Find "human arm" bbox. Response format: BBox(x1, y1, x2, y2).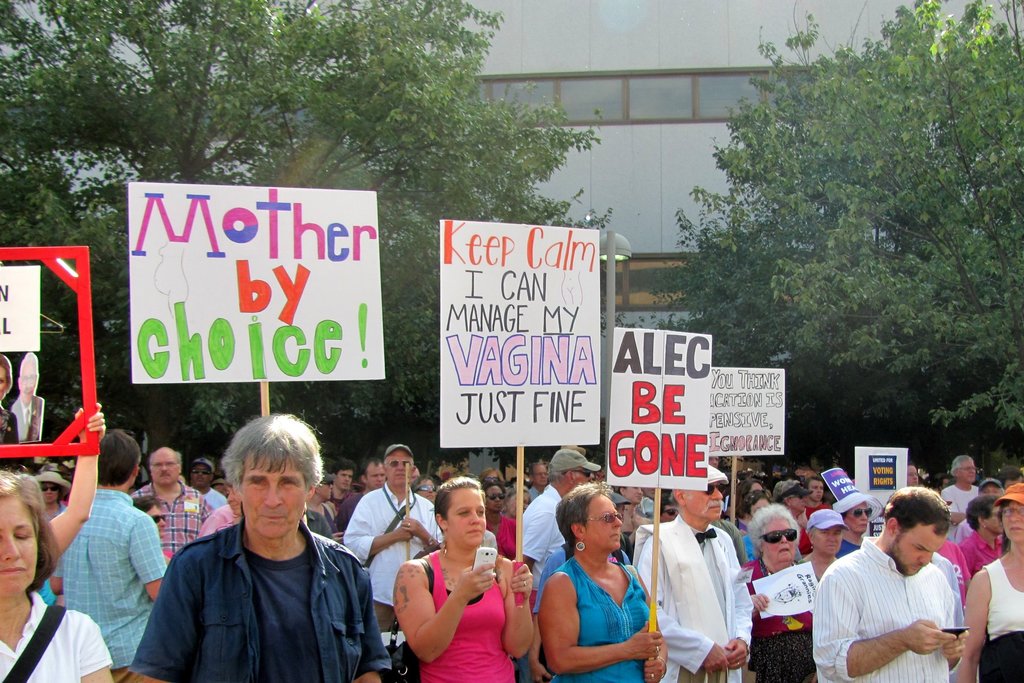
BBox(514, 513, 551, 557).
